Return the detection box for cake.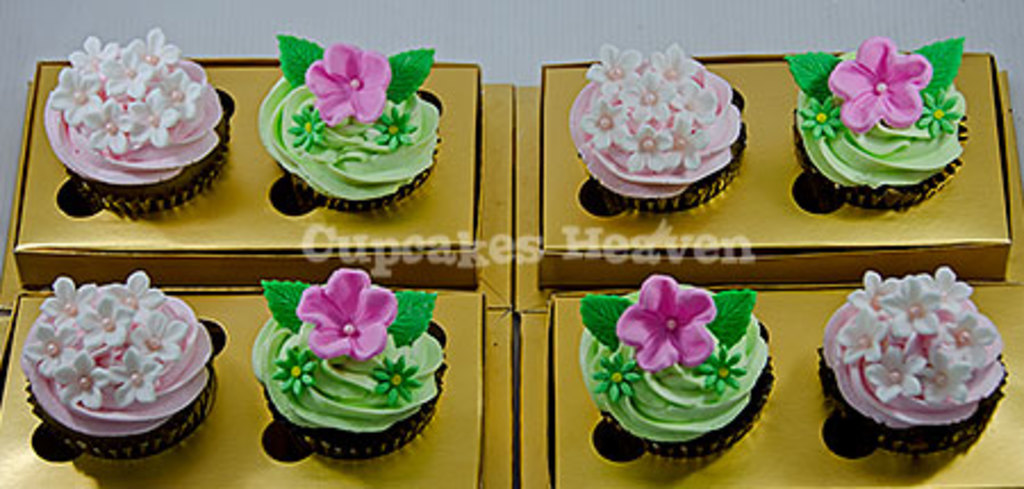
257, 23, 435, 221.
